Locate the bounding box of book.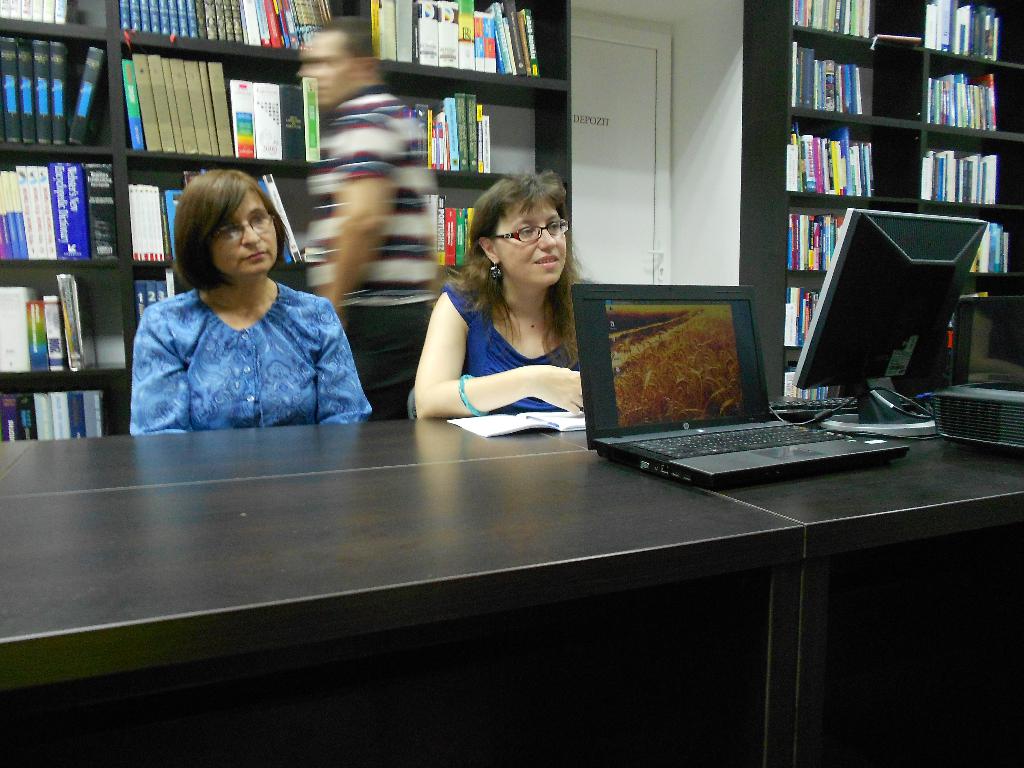
Bounding box: region(120, 0, 133, 30).
